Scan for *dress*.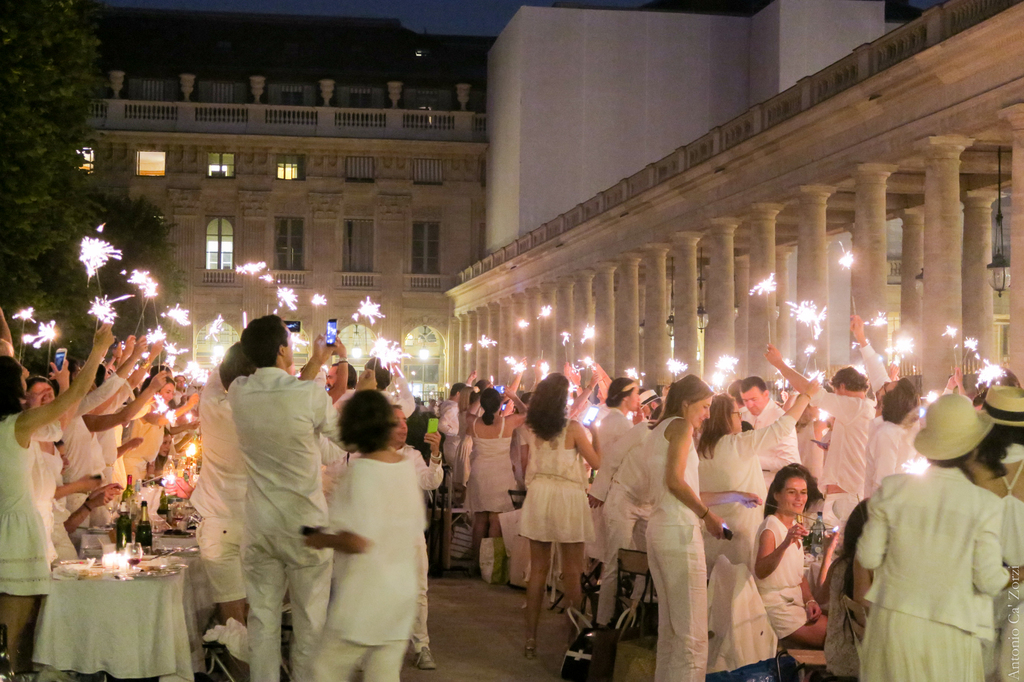
Scan result: l=467, t=416, r=513, b=515.
